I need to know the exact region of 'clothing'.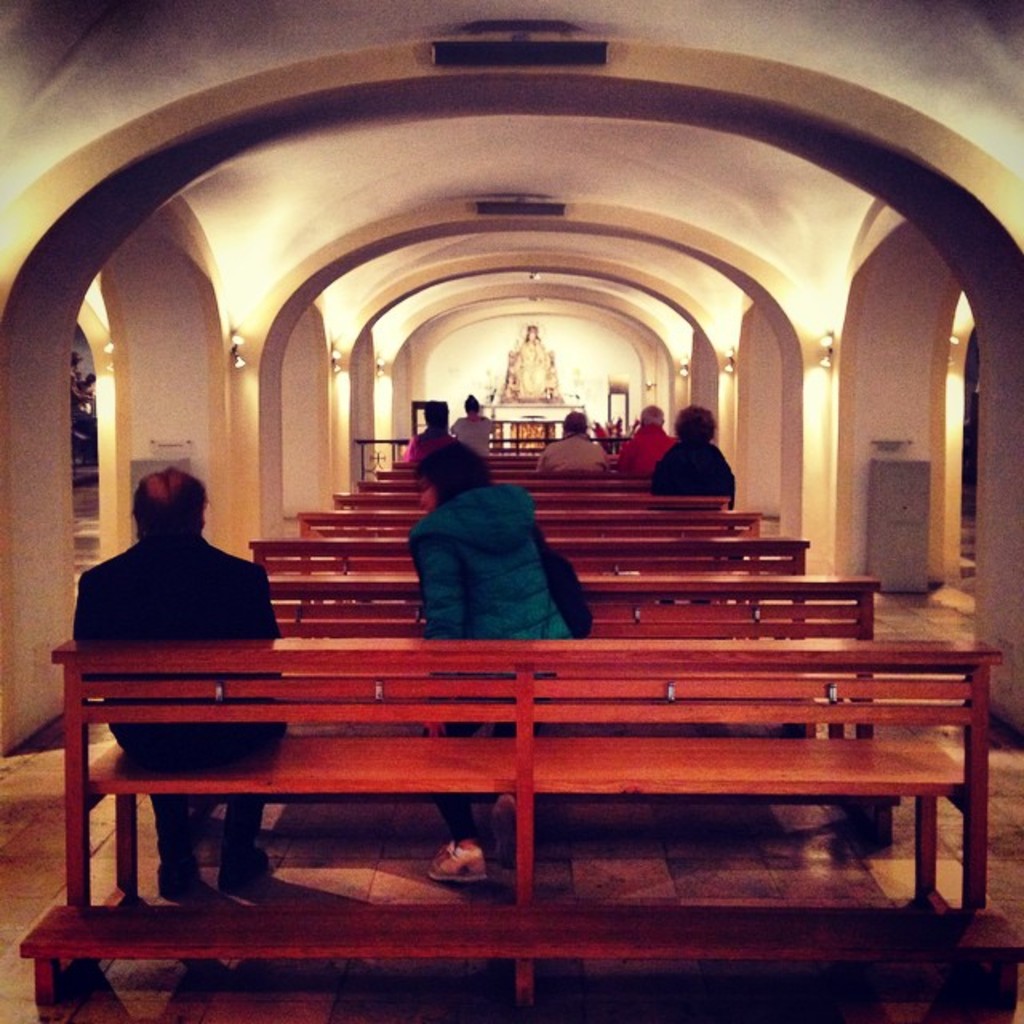
Region: 421, 448, 491, 496.
